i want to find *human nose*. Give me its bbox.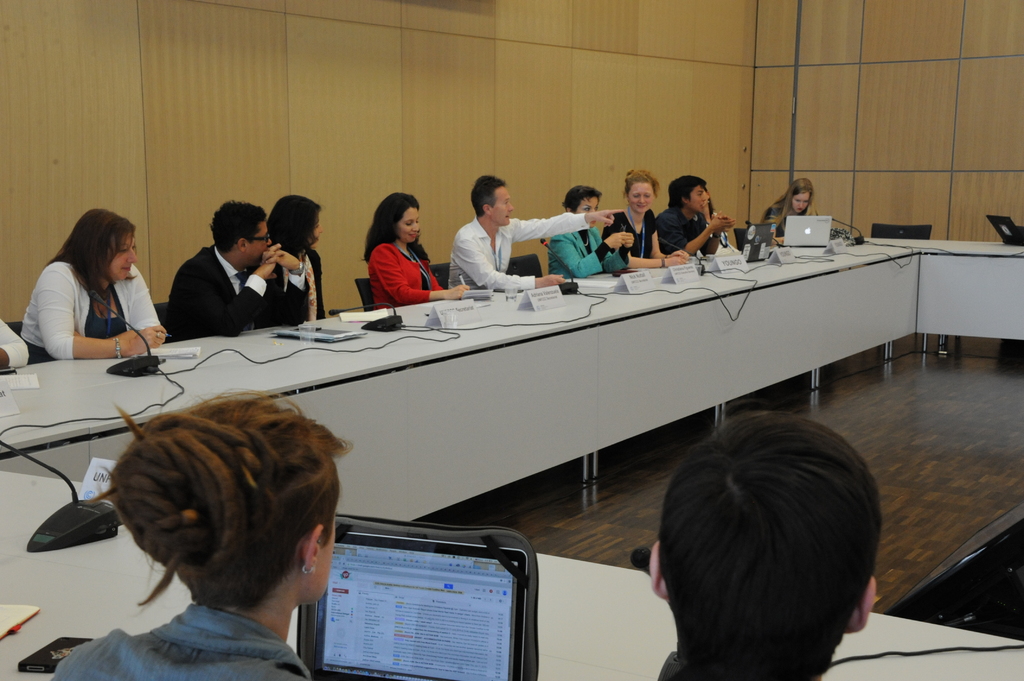
bbox=[268, 239, 270, 244].
